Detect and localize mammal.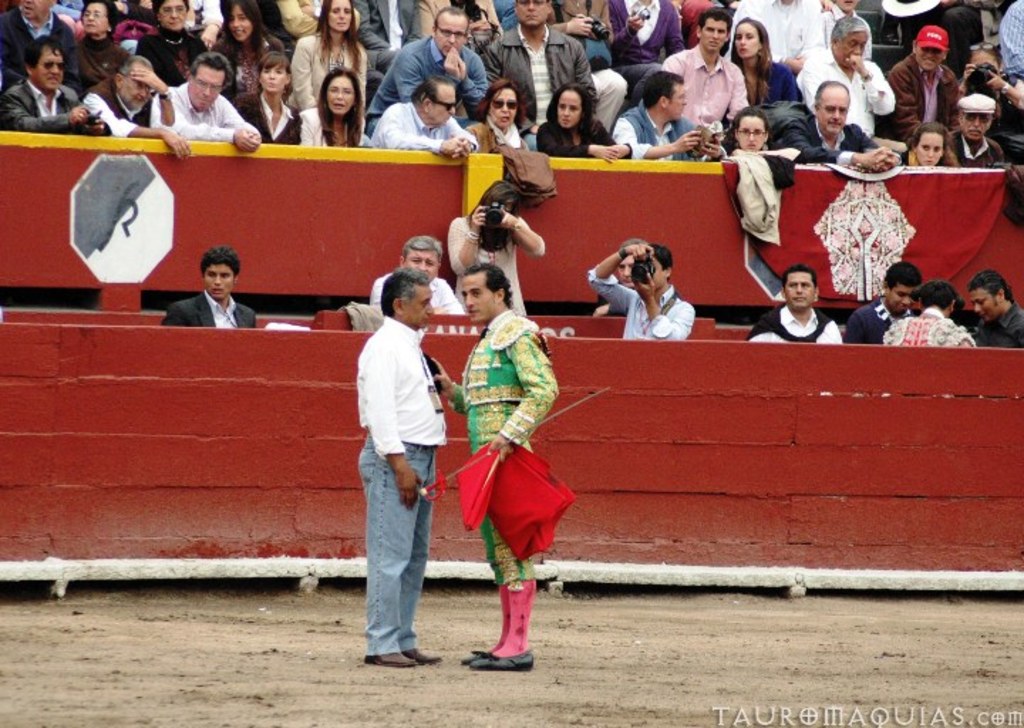
Localized at x1=357, y1=0, x2=435, y2=67.
